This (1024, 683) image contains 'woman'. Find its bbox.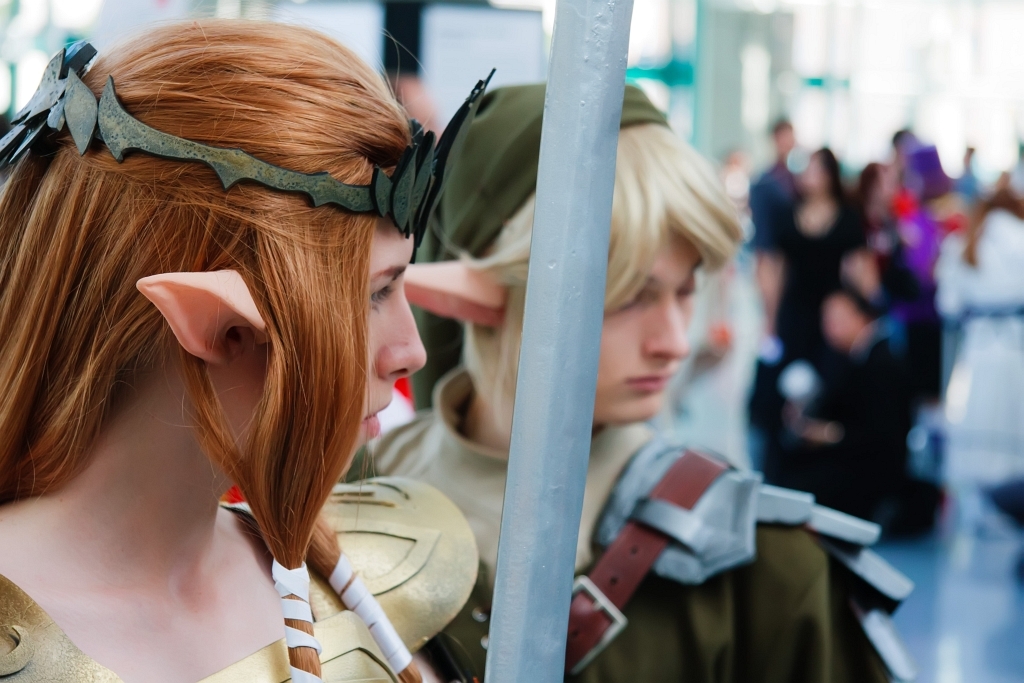
region(754, 139, 880, 422).
